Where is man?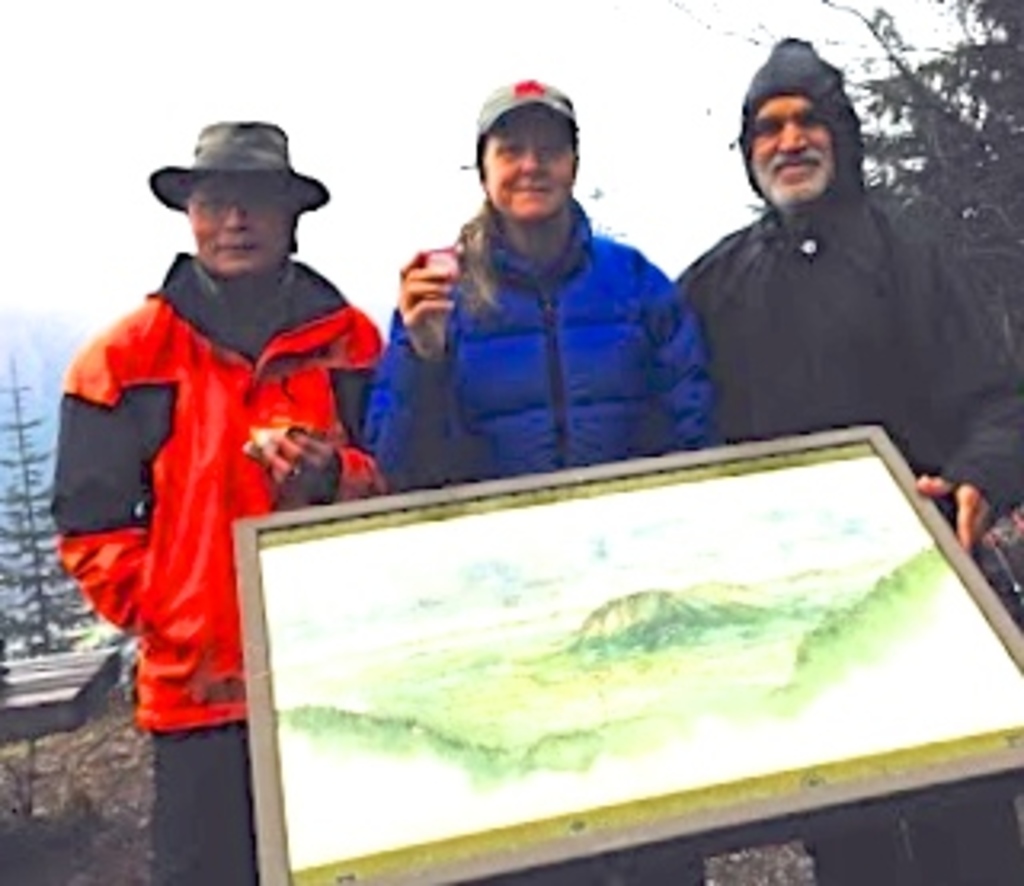
bbox=(42, 93, 384, 841).
